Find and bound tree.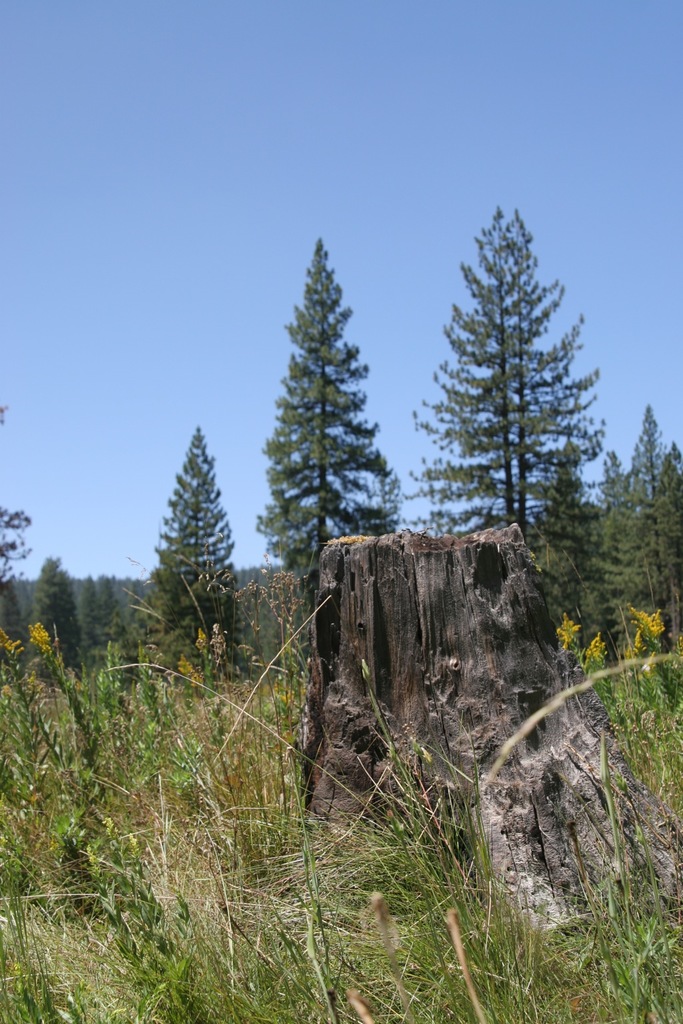
Bound: 151/445/271/675.
